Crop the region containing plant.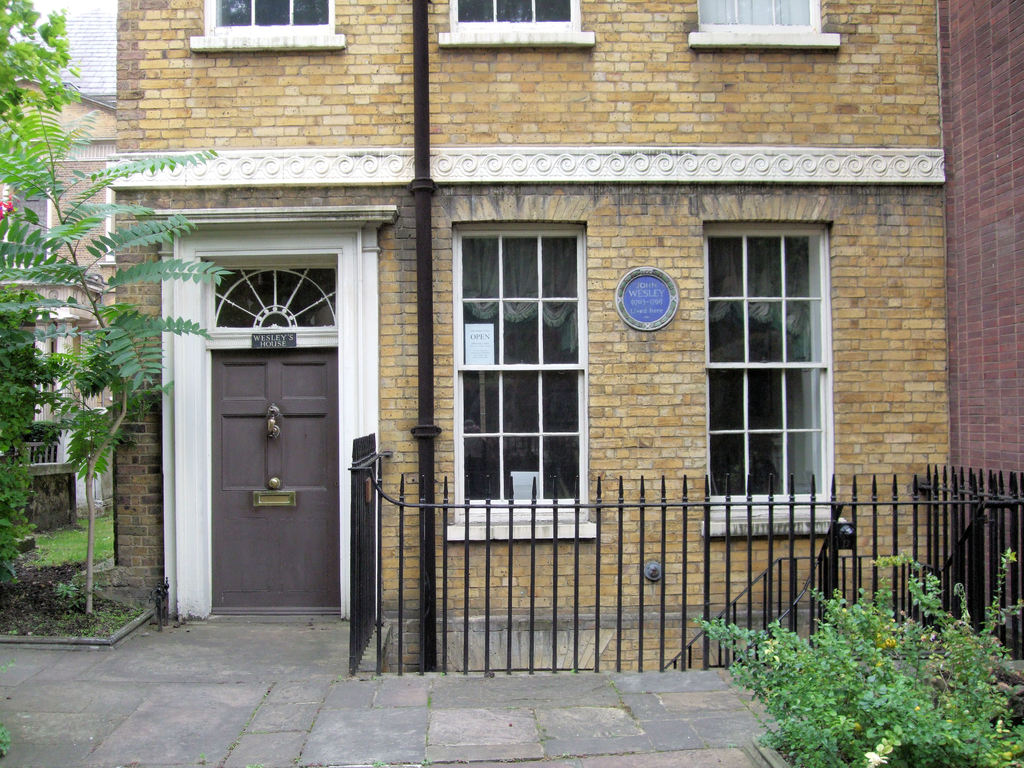
Crop region: [left=196, top=753, right=211, bottom=764].
